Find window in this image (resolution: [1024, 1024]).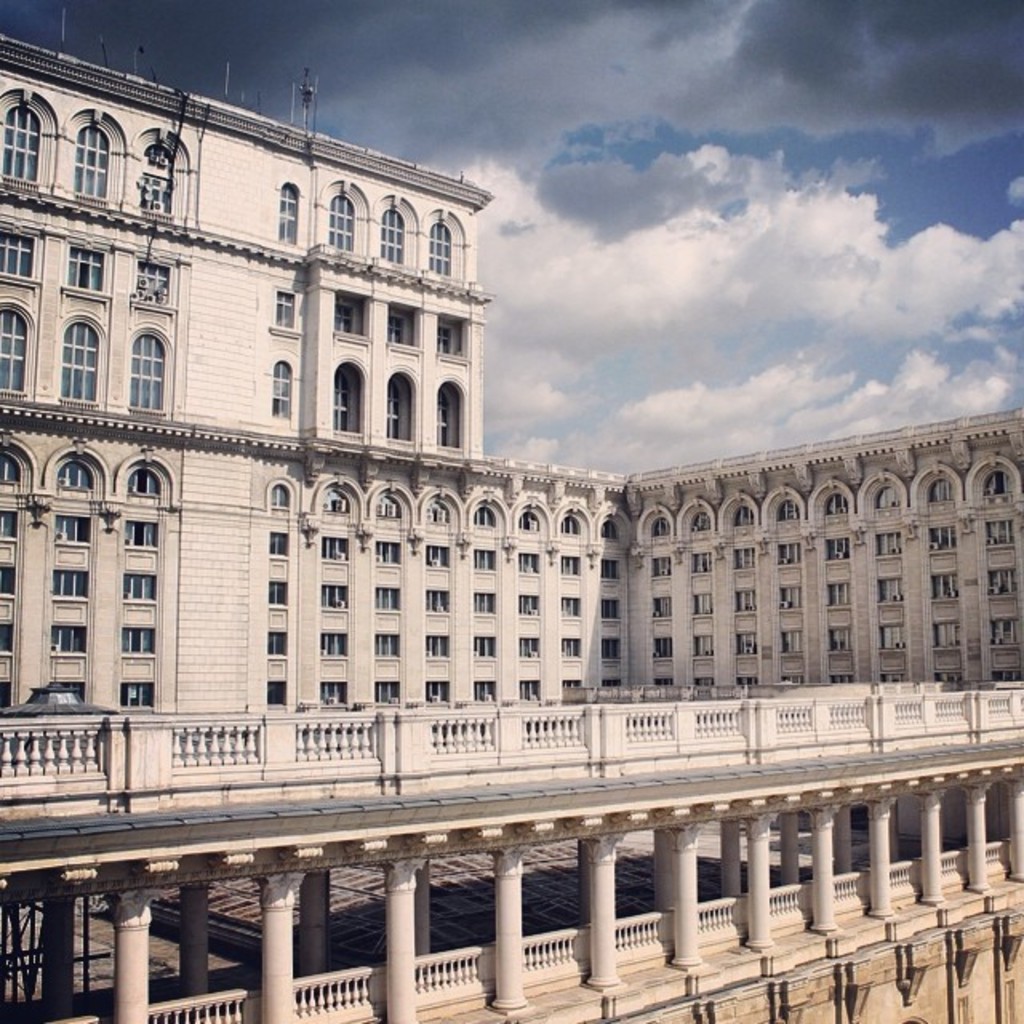
[left=376, top=682, right=398, bottom=704].
